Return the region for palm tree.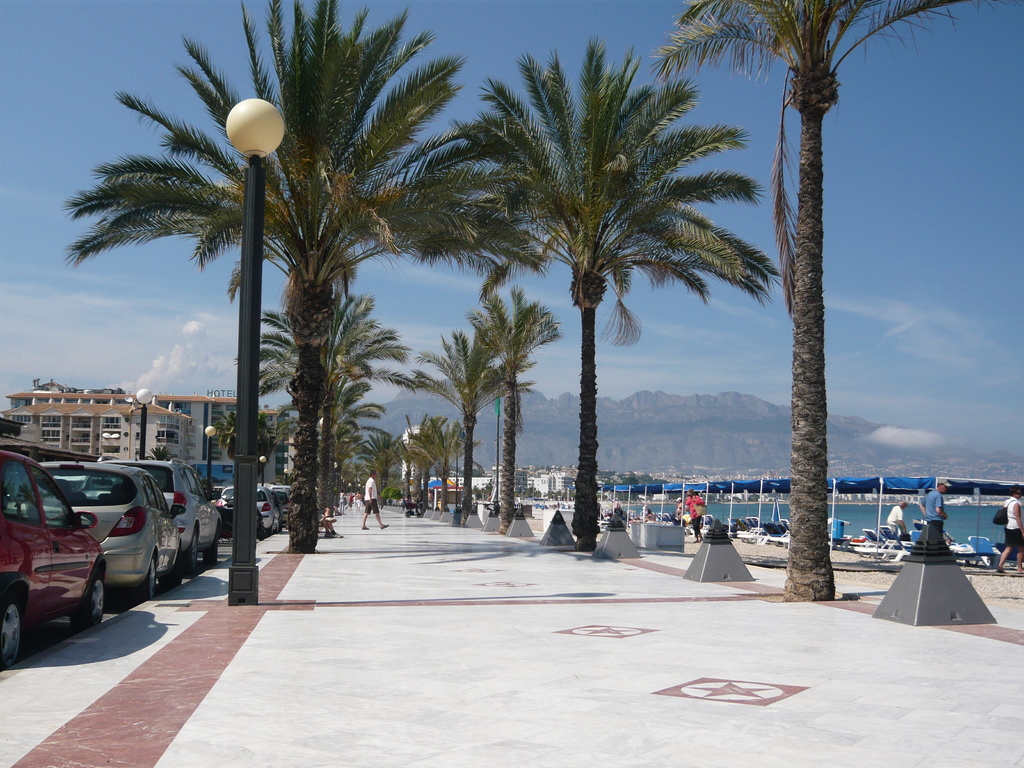
[484,68,737,544].
